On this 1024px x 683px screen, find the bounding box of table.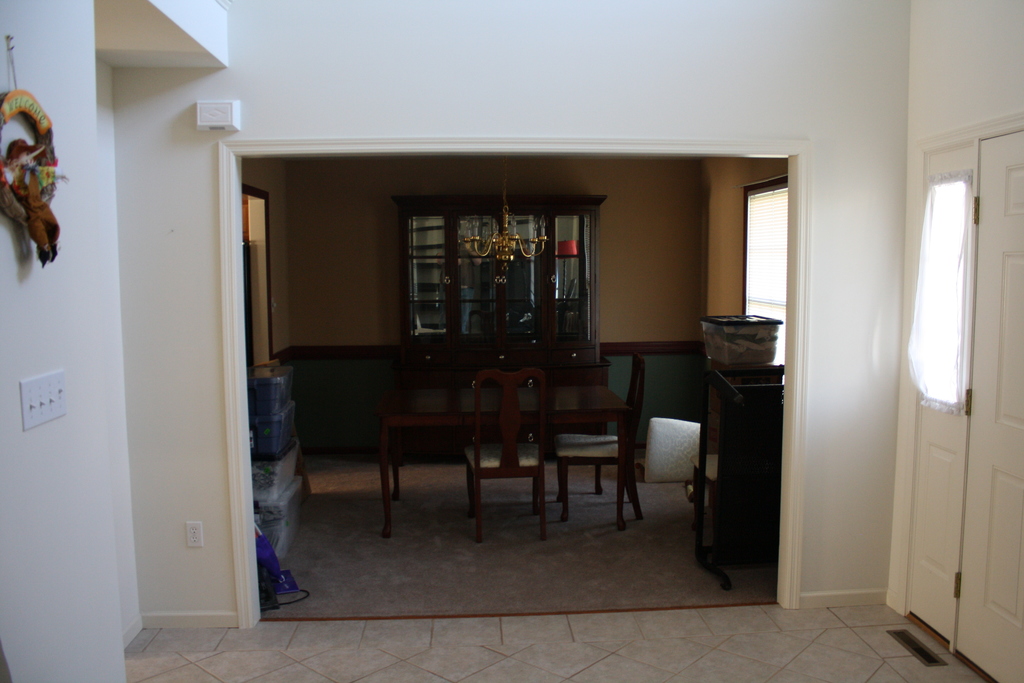
Bounding box: bbox=(380, 349, 644, 529).
